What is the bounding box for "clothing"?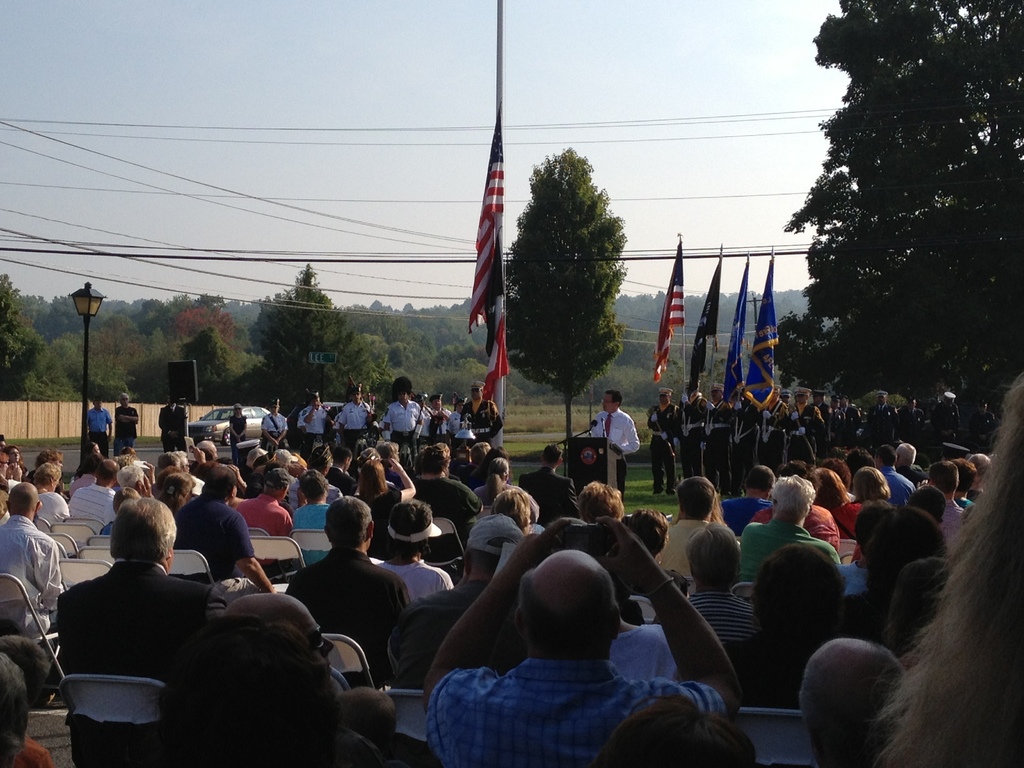
262 410 287 450.
